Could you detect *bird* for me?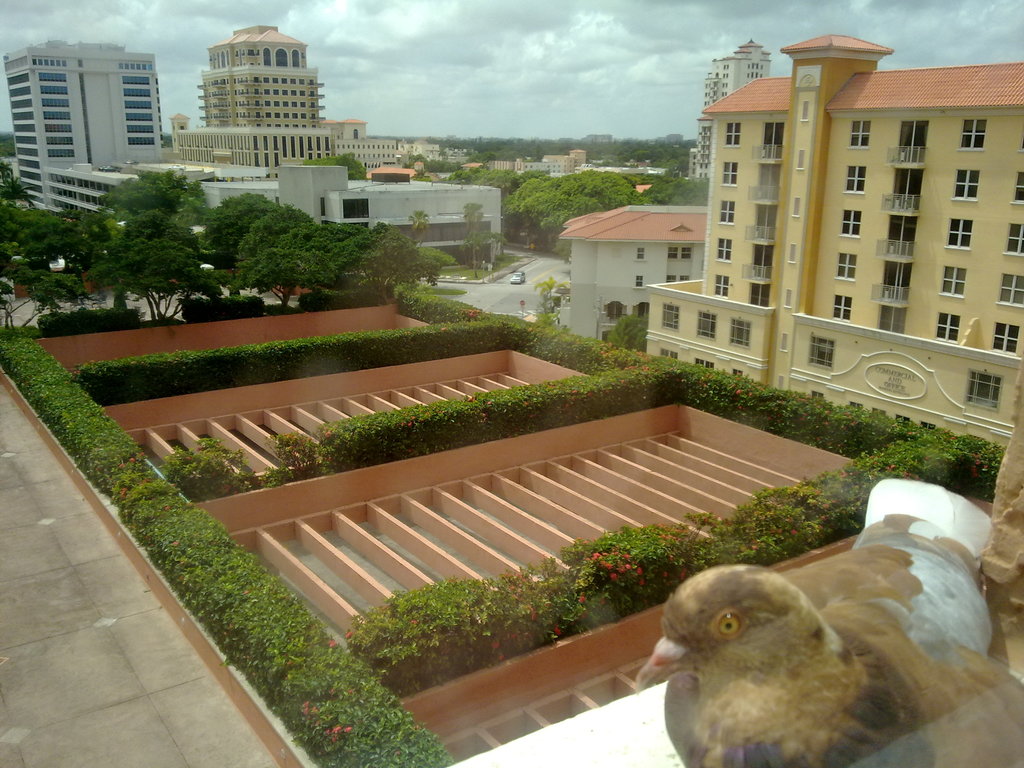
Detection result: Rect(628, 479, 1014, 767).
